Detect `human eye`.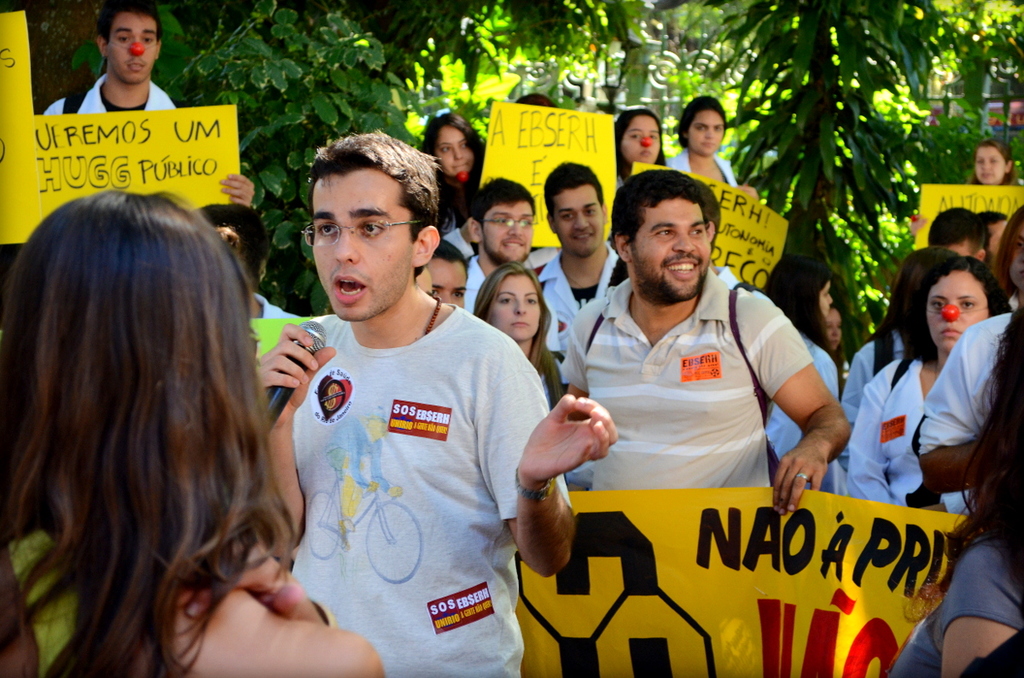
Detected at bbox(115, 37, 130, 45).
